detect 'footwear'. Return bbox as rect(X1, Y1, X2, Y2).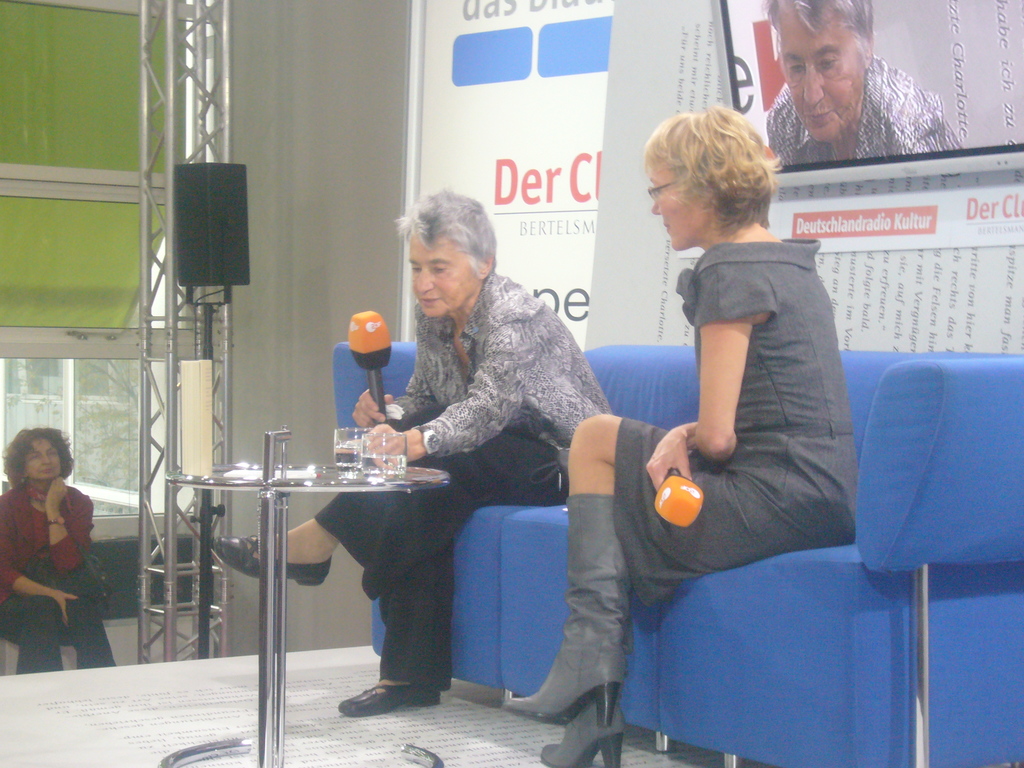
rect(538, 694, 628, 767).
